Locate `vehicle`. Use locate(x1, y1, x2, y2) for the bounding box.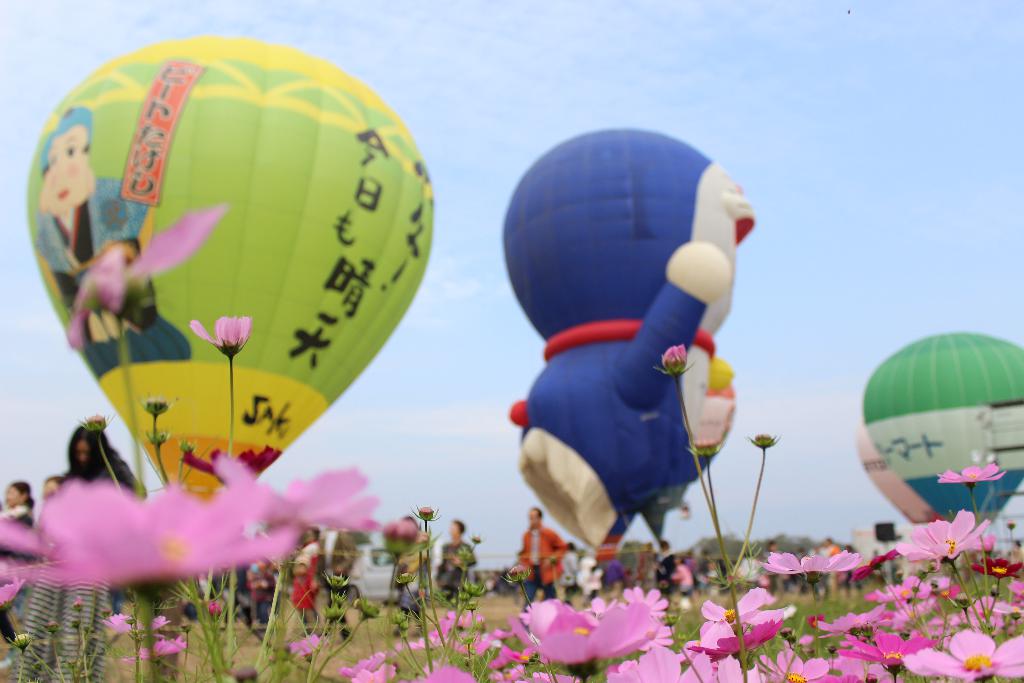
locate(333, 541, 429, 604).
